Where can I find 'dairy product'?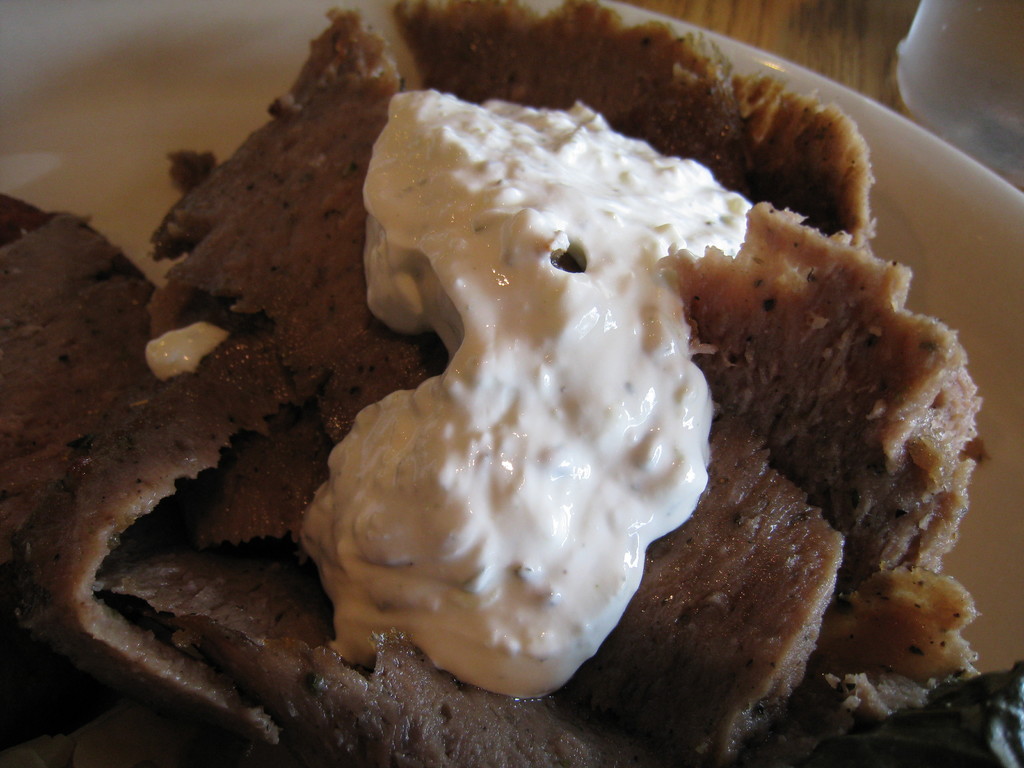
You can find it at region(297, 86, 752, 694).
